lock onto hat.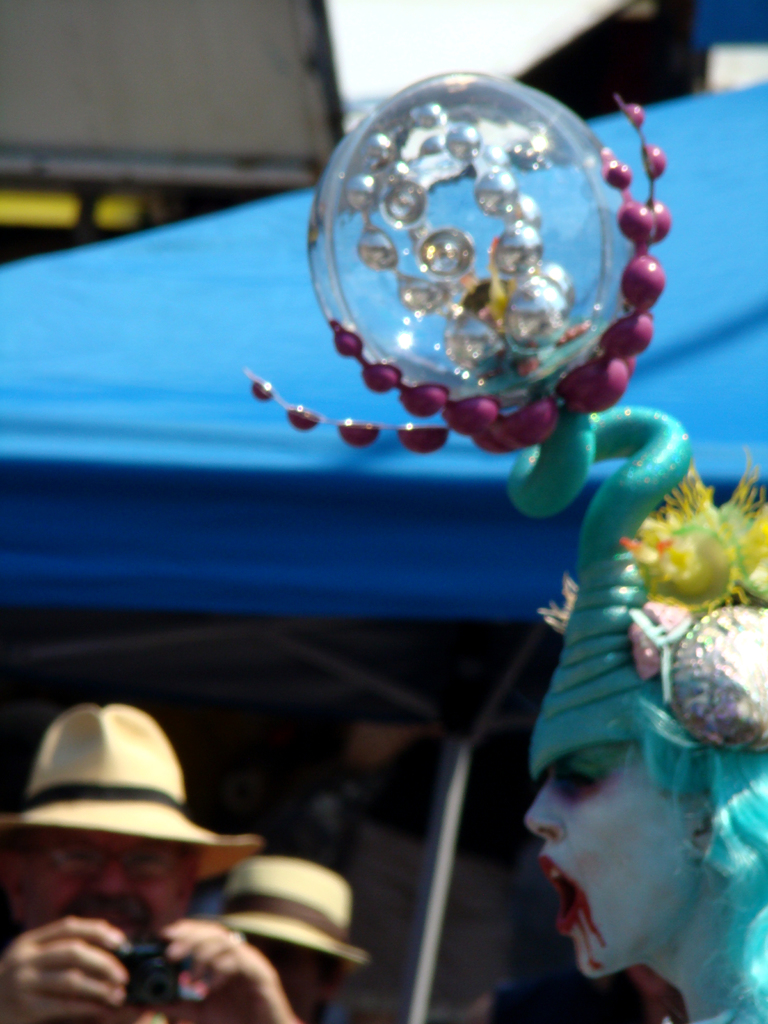
Locked: (201, 858, 367, 960).
